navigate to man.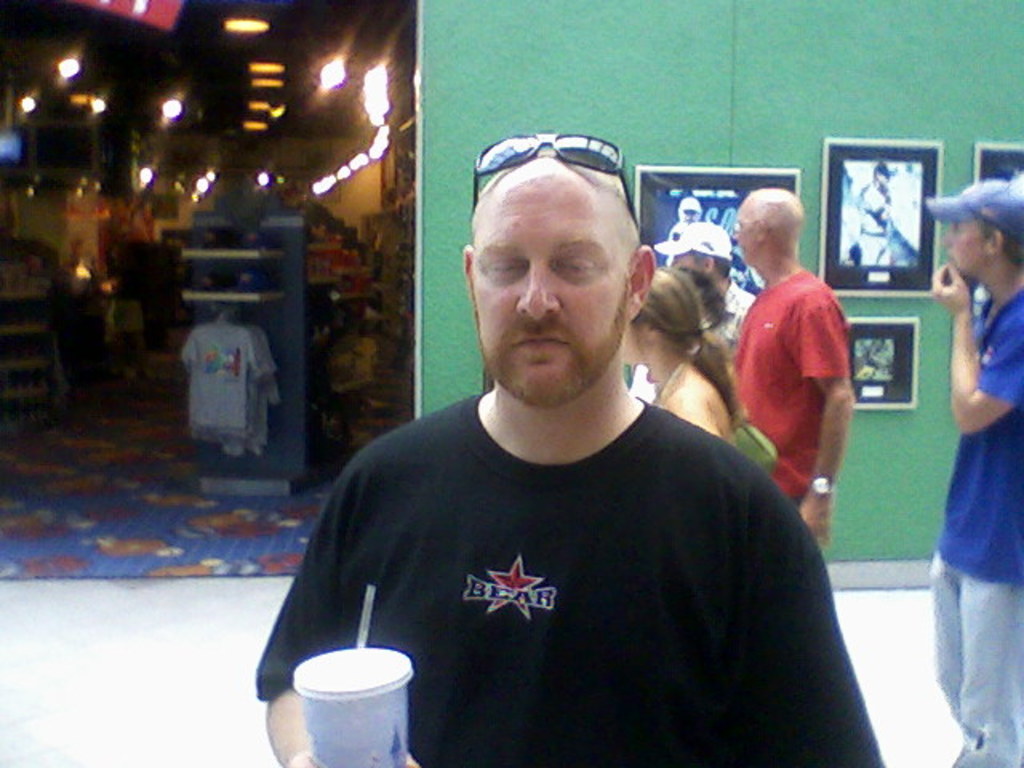
Navigation target: (x1=726, y1=189, x2=853, y2=549).
